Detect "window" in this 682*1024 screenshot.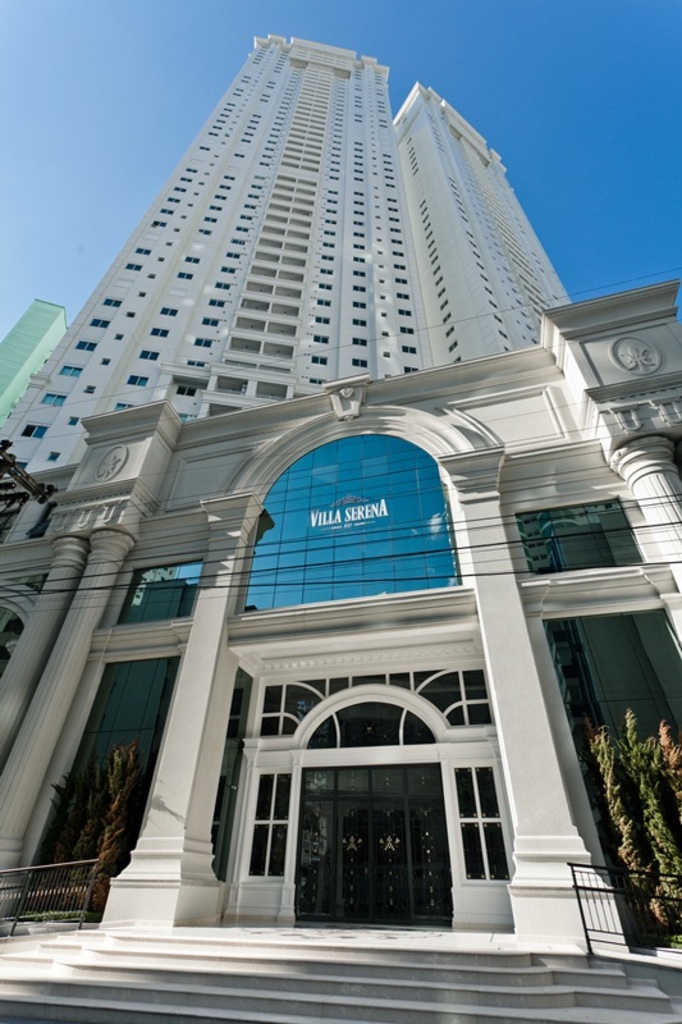
Detection: bbox=[188, 357, 206, 372].
